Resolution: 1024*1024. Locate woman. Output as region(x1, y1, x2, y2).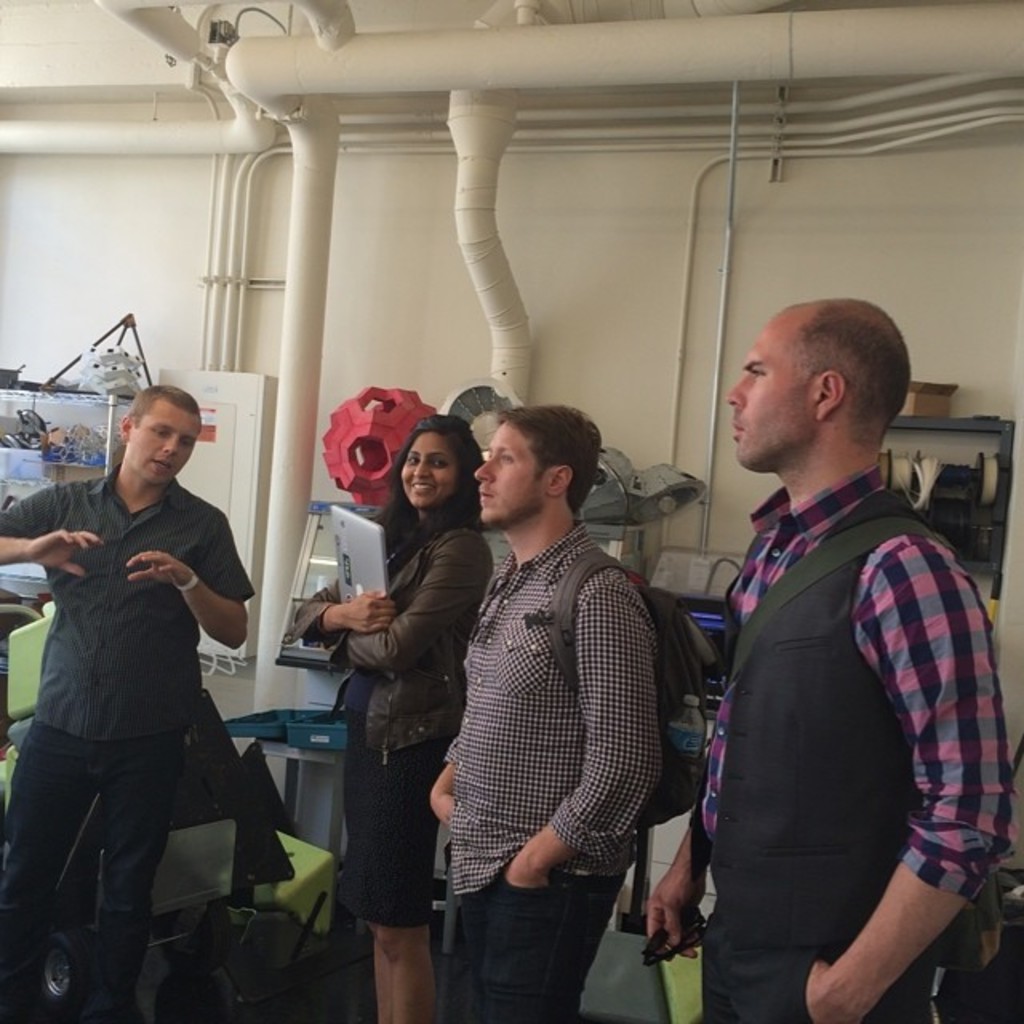
region(315, 386, 490, 1023).
